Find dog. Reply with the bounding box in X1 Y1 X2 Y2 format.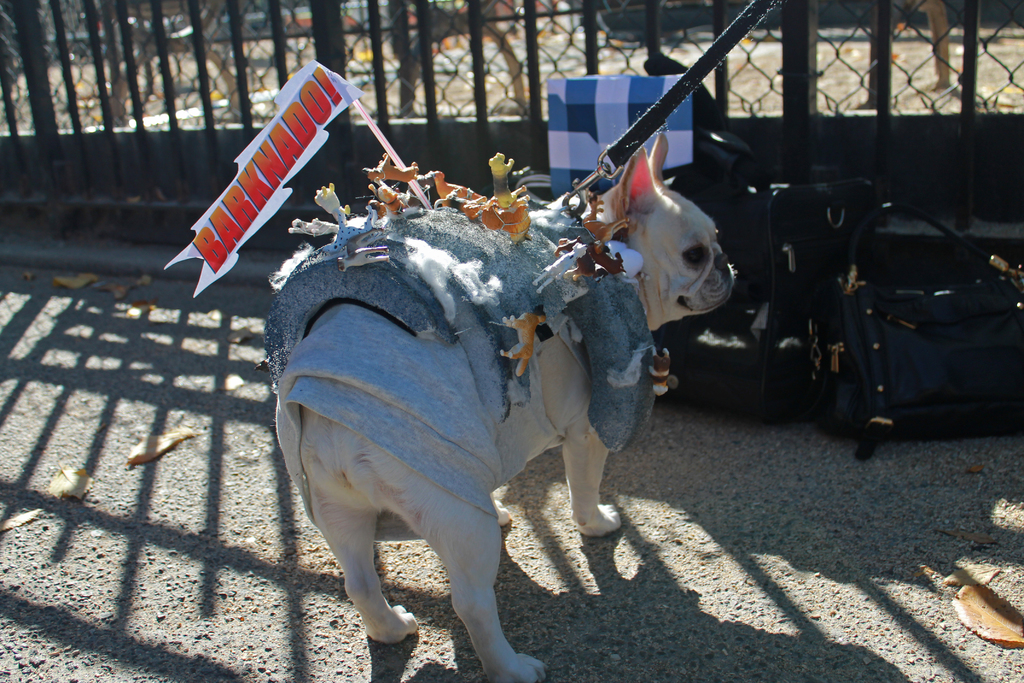
273 128 734 682.
